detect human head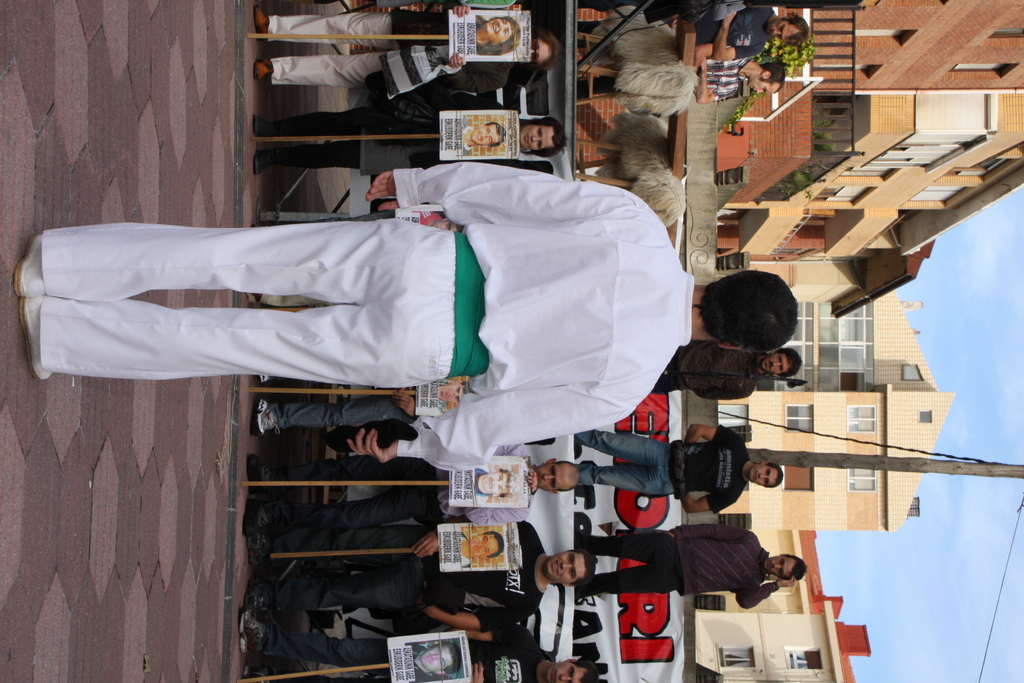
box=[532, 31, 557, 65]
